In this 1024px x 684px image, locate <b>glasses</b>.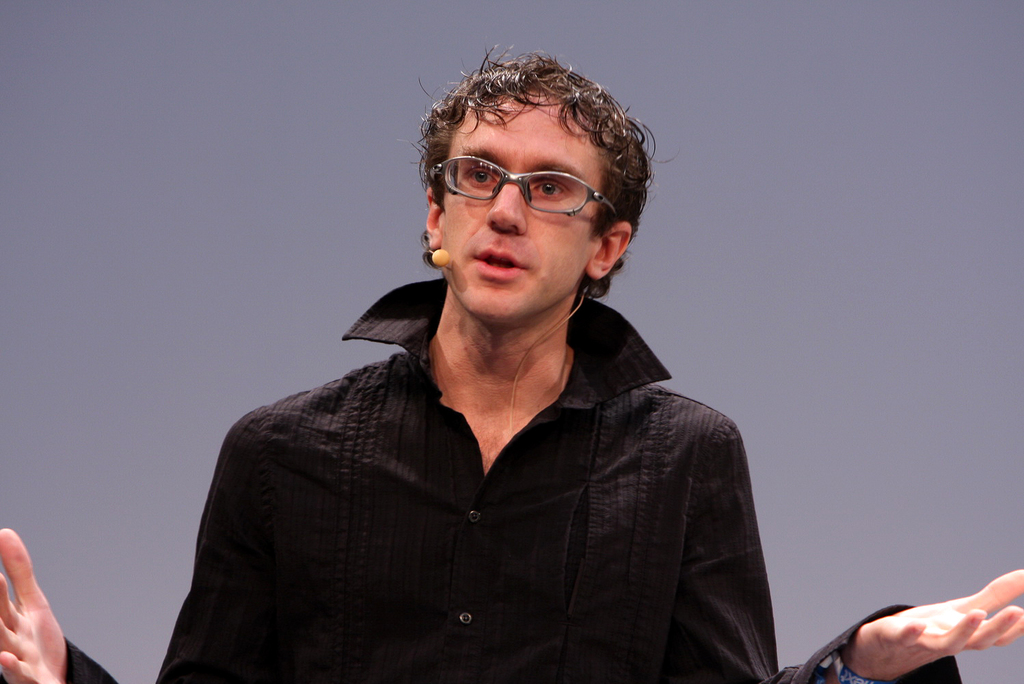
Bounding box: bbox(425, 149, 634, 222).
